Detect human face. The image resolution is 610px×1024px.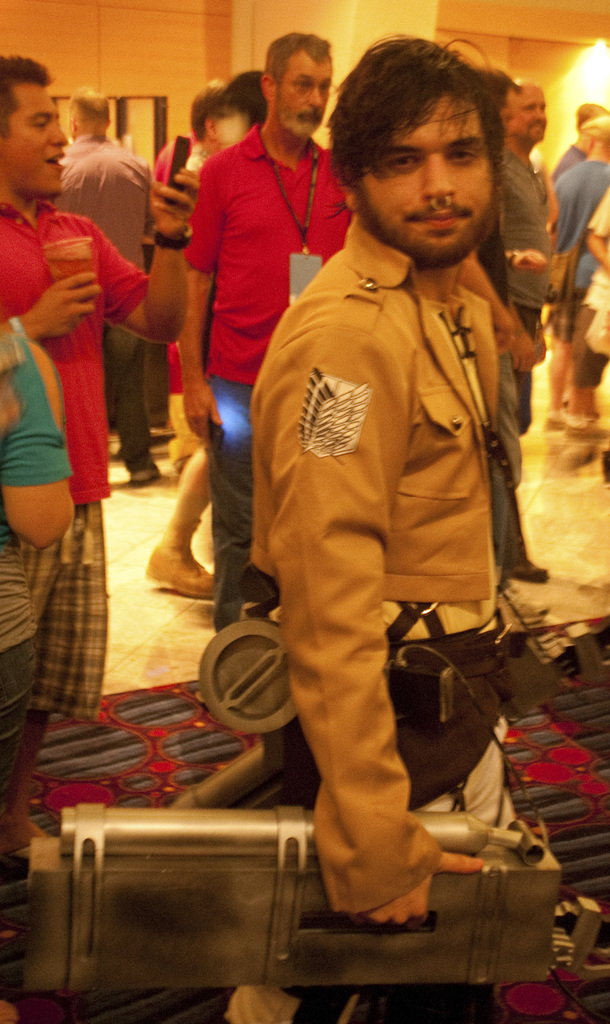
l=500, t=76, r=554, b=154.
